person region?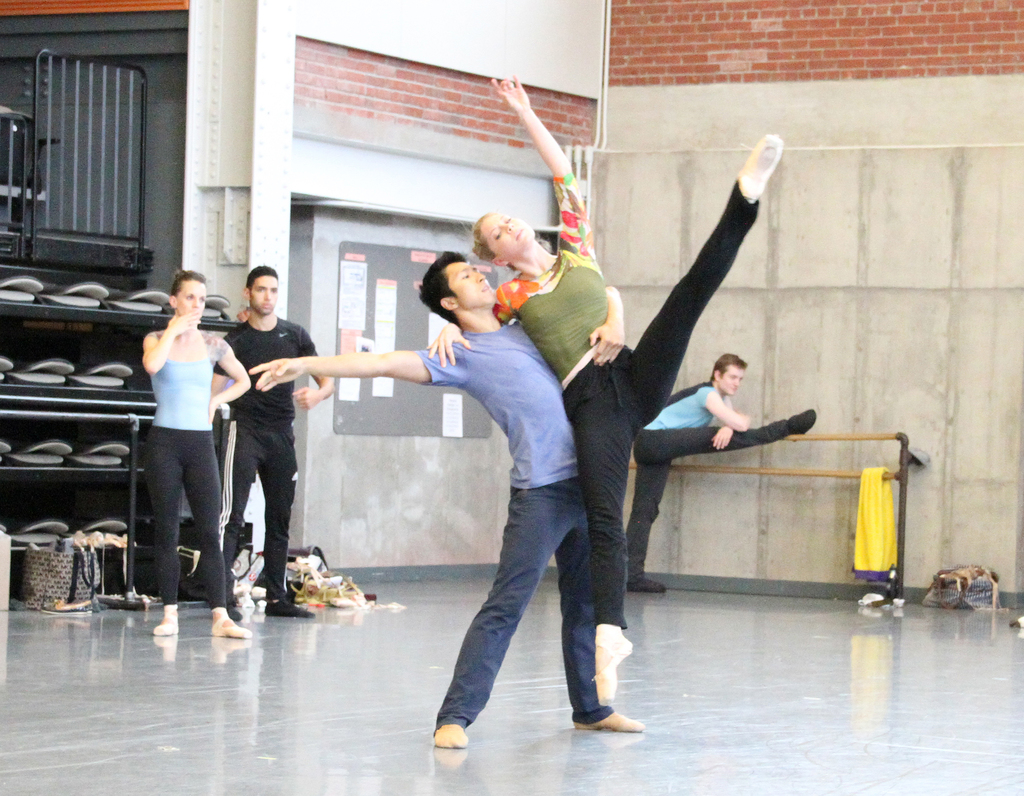
[422, 69, 774, 706]
